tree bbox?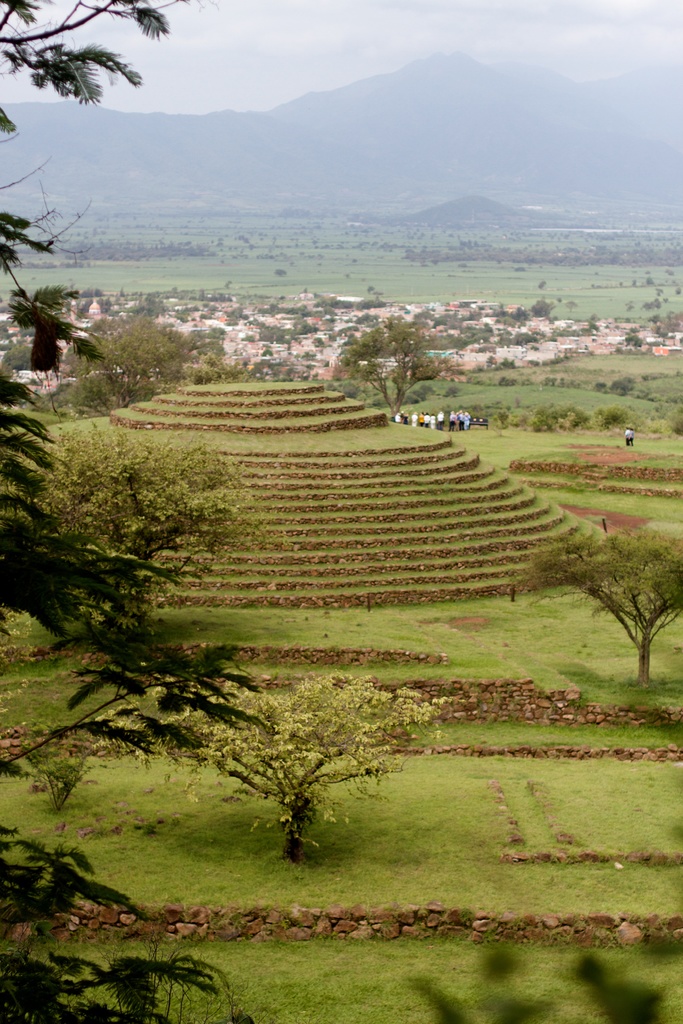
region(97, 677, 444, 859)
